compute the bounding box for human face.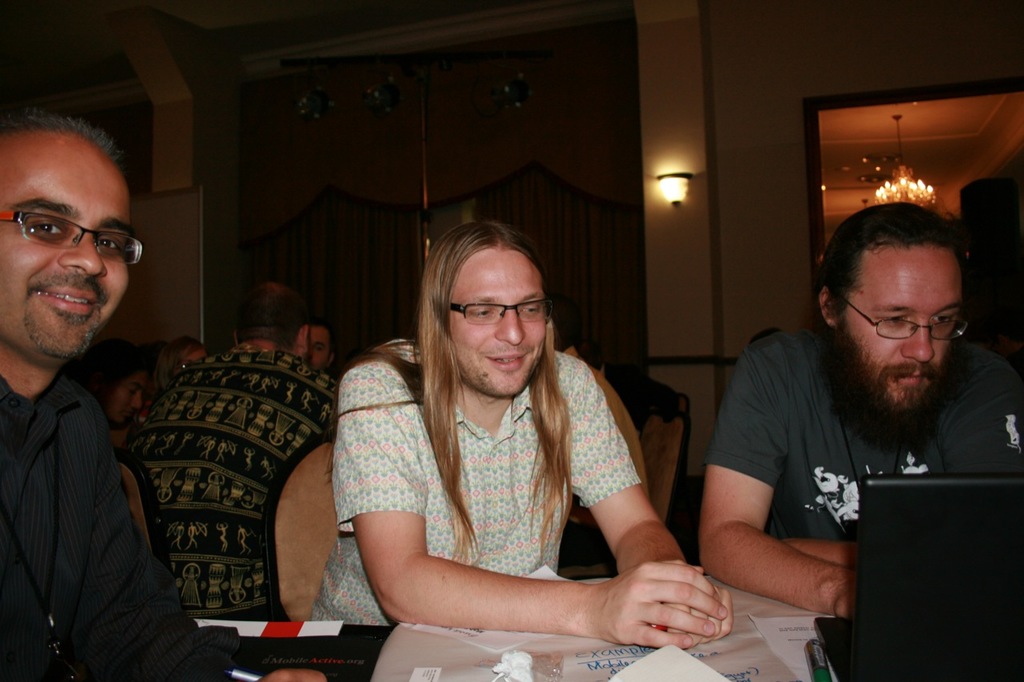
region(107, 377, 145, 428).
